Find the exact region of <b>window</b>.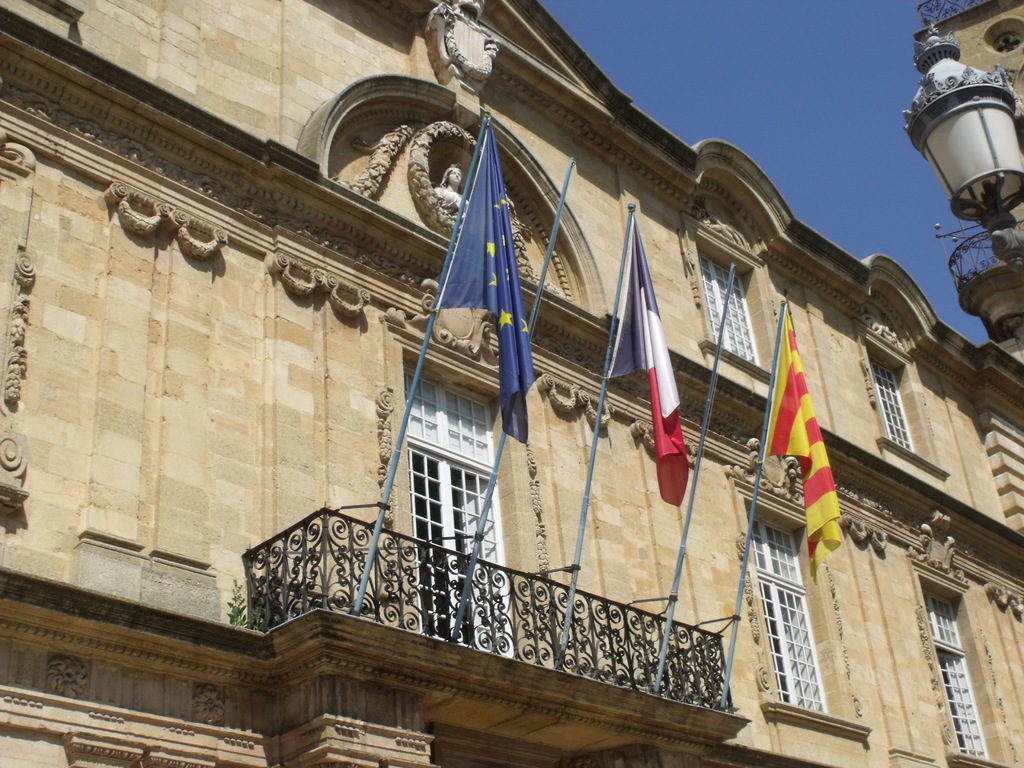
Exact region: Rect(681, 212, 769, 390).
